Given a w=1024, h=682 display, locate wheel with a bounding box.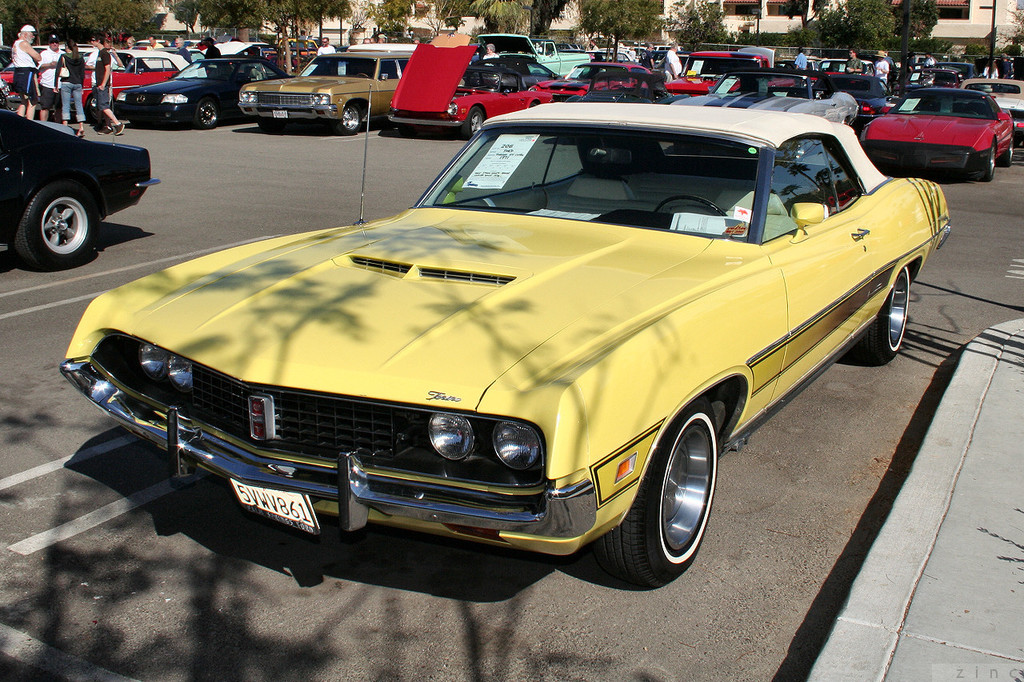
Located: left=986, top=146, right=996, bottom=182.
